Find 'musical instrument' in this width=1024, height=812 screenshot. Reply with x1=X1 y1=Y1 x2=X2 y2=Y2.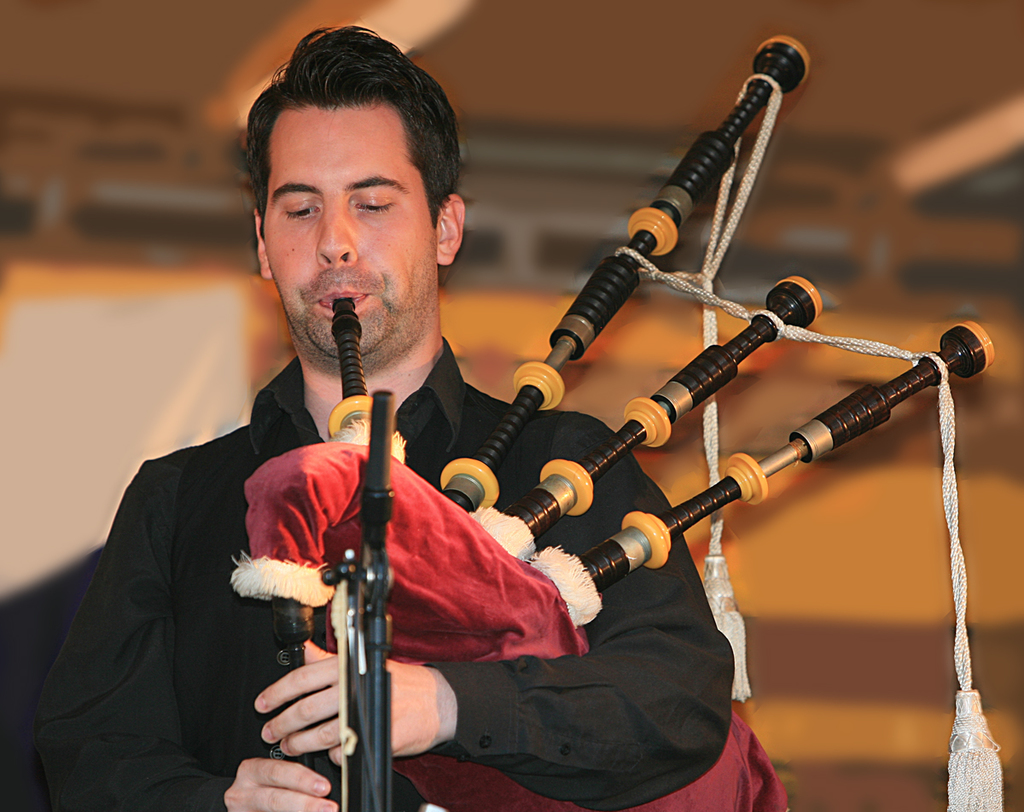
x1=236 y1=32 x2=991 y2=811.
